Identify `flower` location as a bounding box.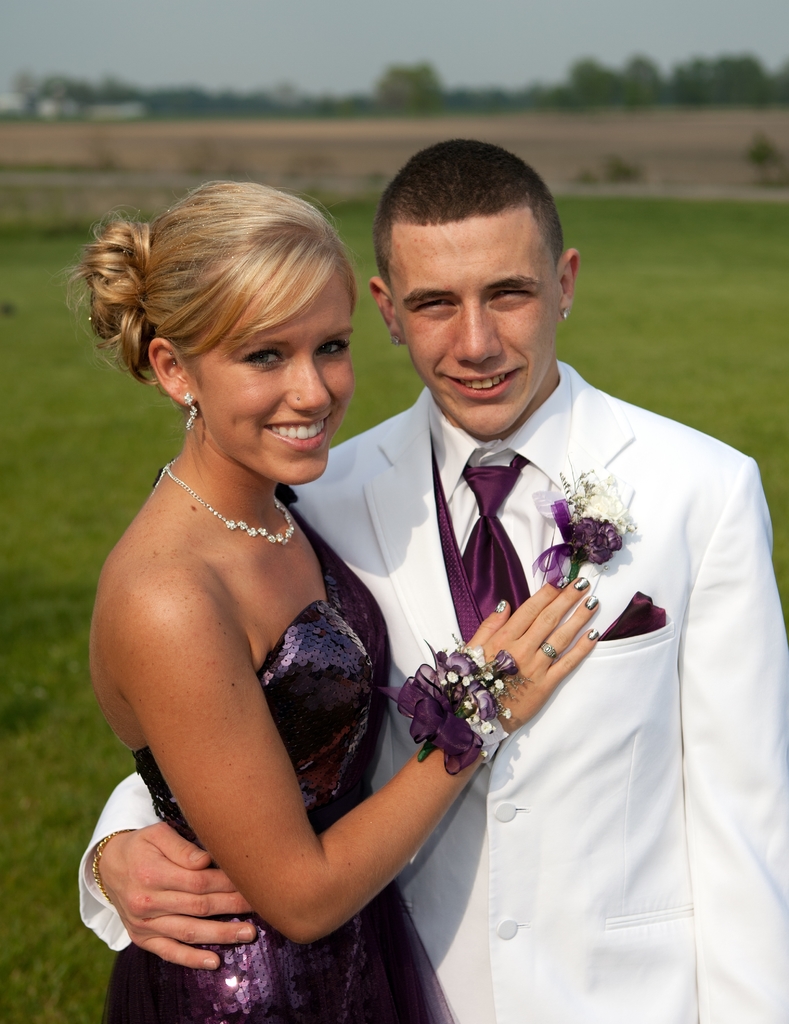
(573,513,625,561).
